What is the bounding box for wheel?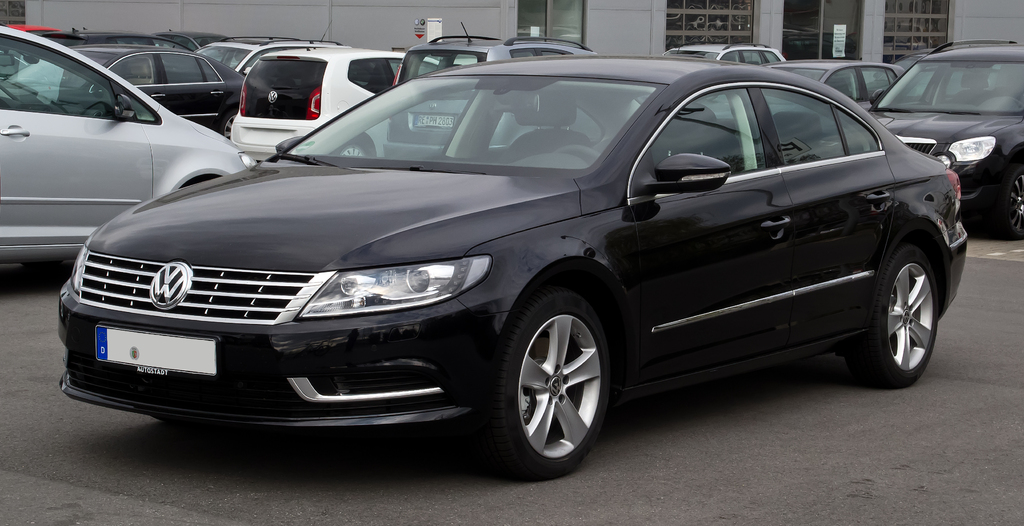
(x1=1002, y1=97, x2=1012, y2=97).
